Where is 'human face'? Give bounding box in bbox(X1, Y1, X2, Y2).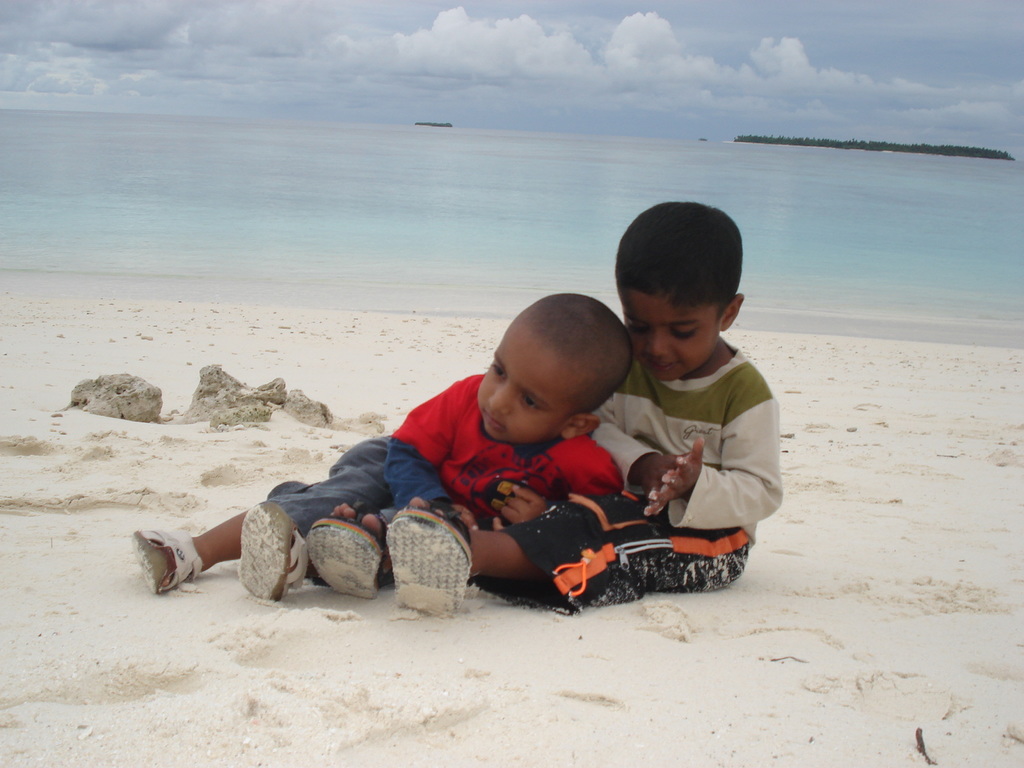
bbox(623, 289, 719, 385).
